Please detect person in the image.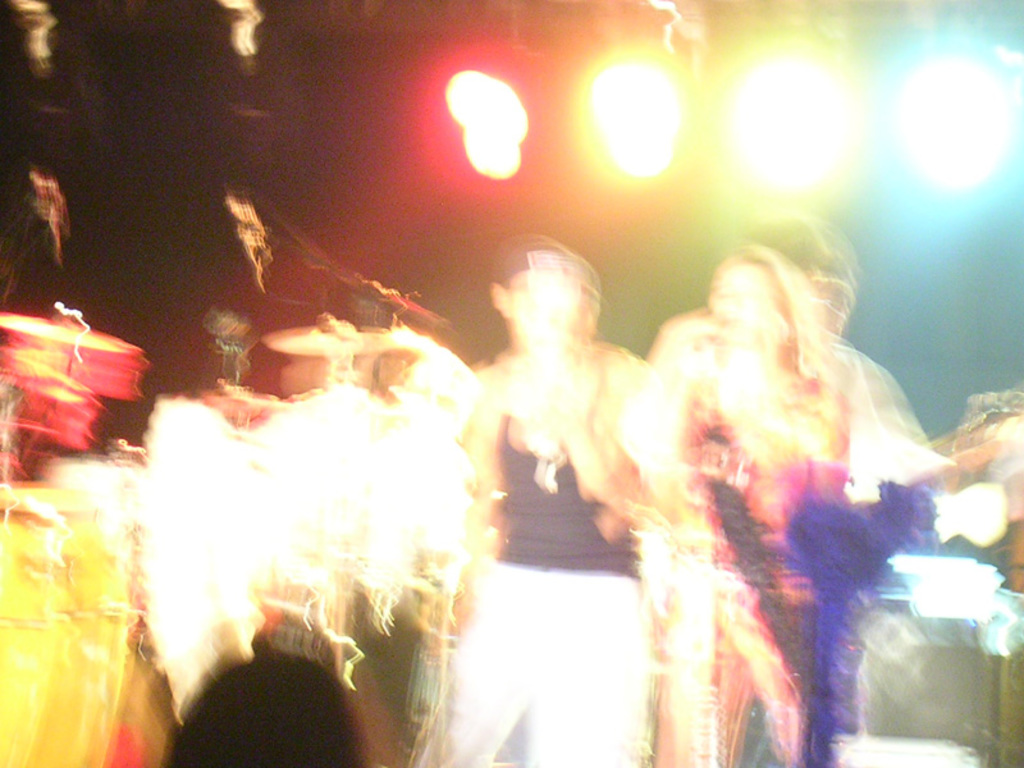
crop(155, 308, 376, 767).
